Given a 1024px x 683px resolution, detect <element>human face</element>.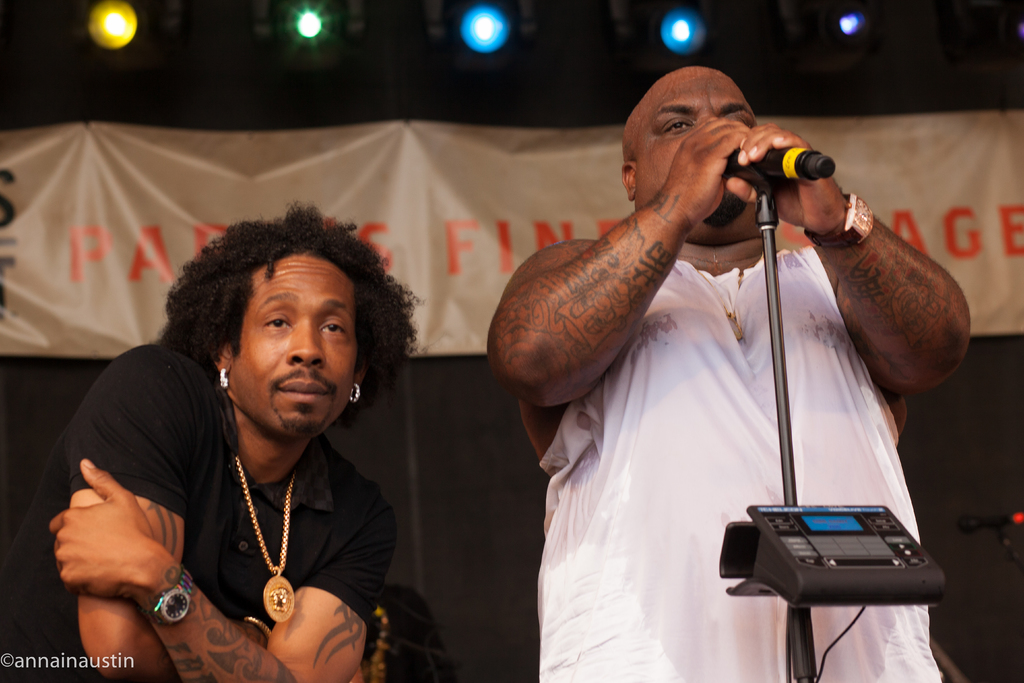
box=[641, 69, 763, 217].
